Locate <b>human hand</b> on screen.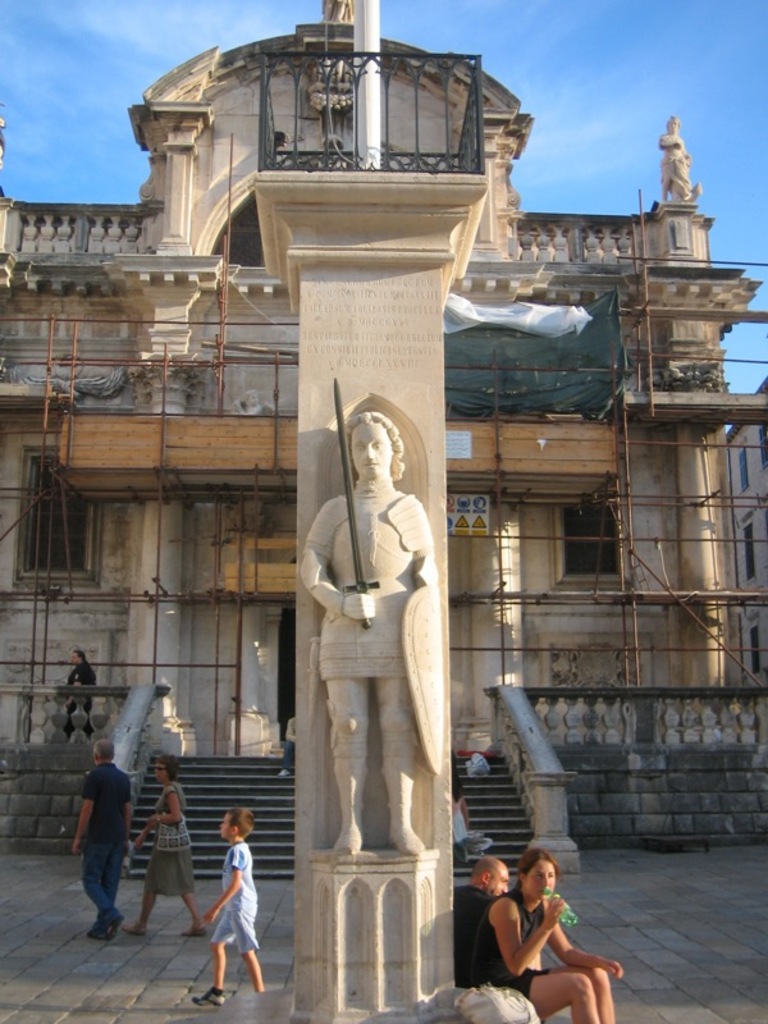
On screen at <region>205, 916, 214, 925</region>.
